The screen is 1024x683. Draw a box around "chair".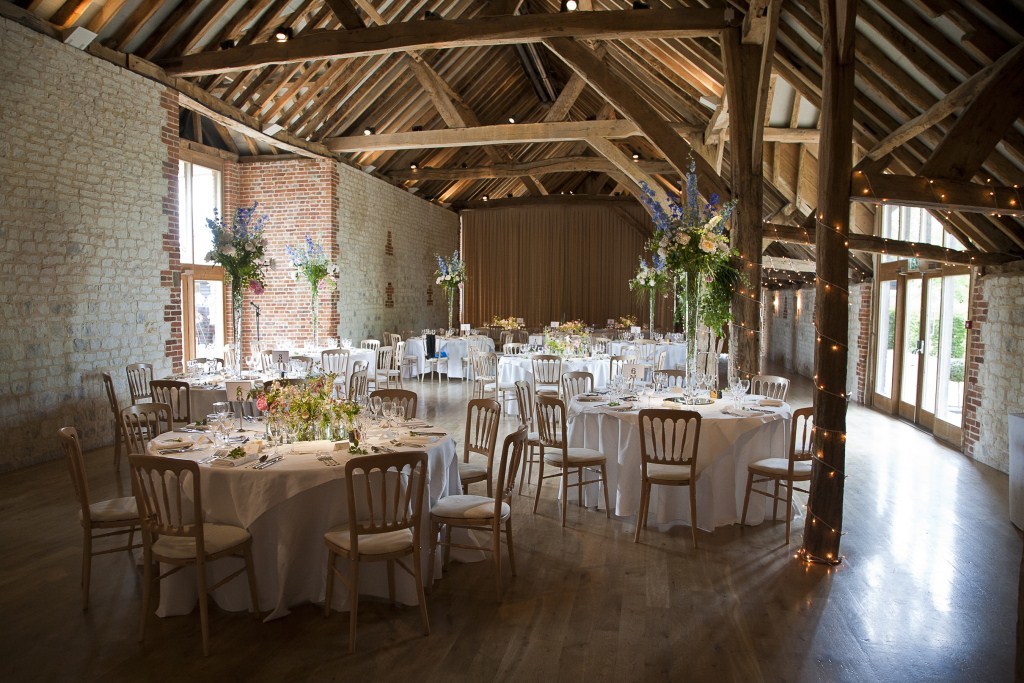
BBox(503, 328, 522, 360).
